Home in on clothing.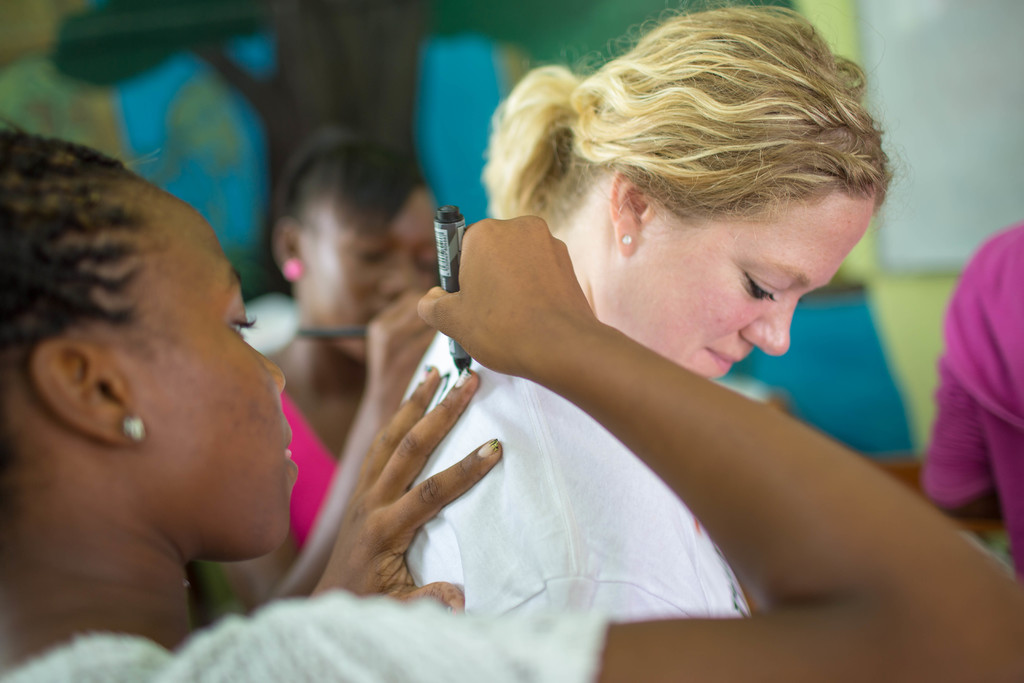
Homed in at bbox=(1, 584, 604, 682).
